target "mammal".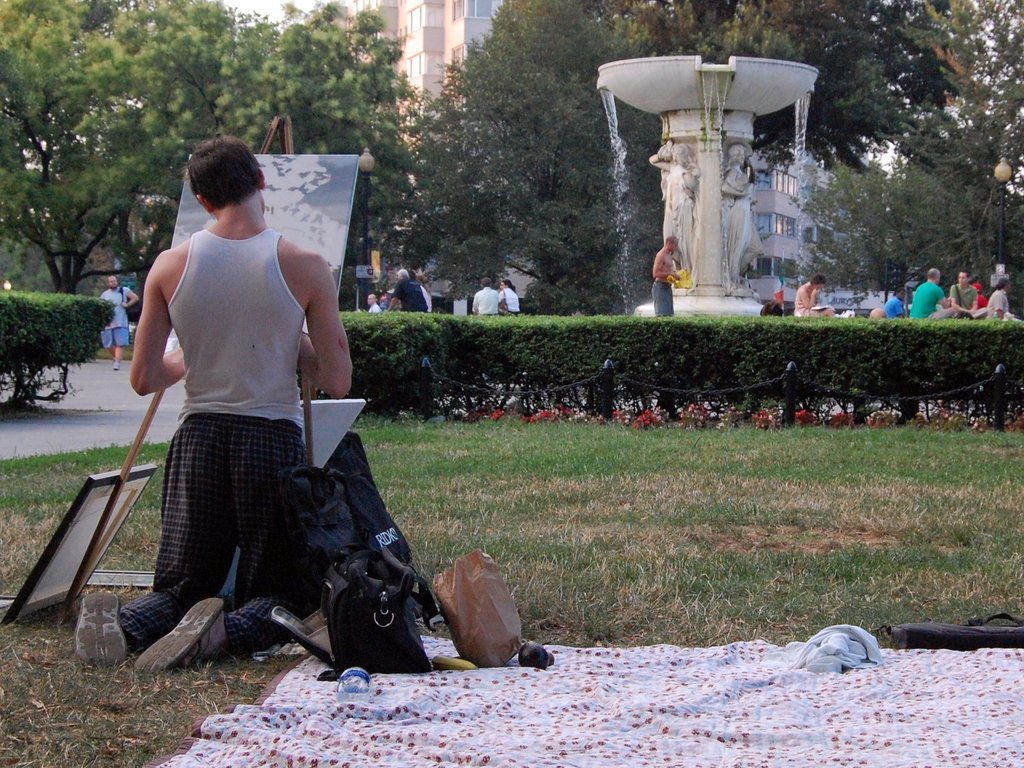
Target region: 972:283:988:305.
